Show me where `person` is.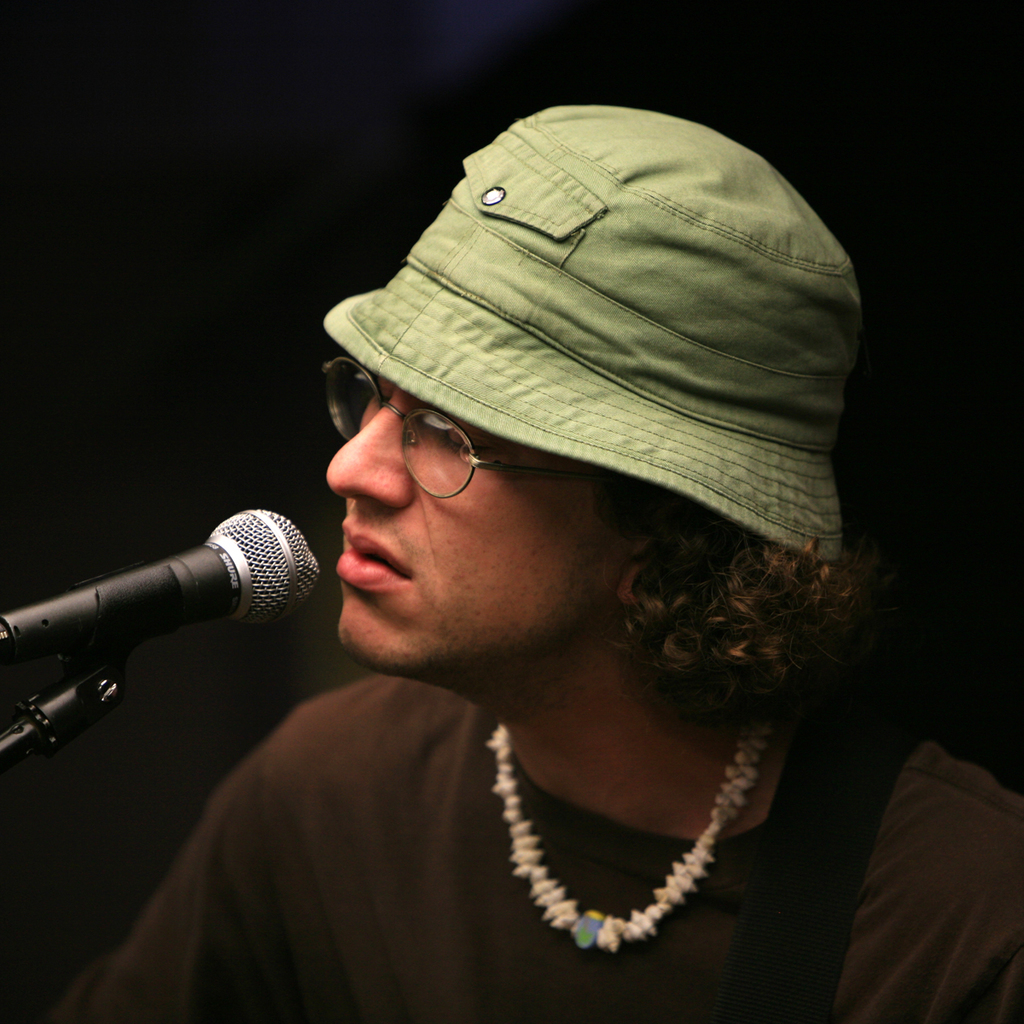
`person` is at 109:96:951:1023.
